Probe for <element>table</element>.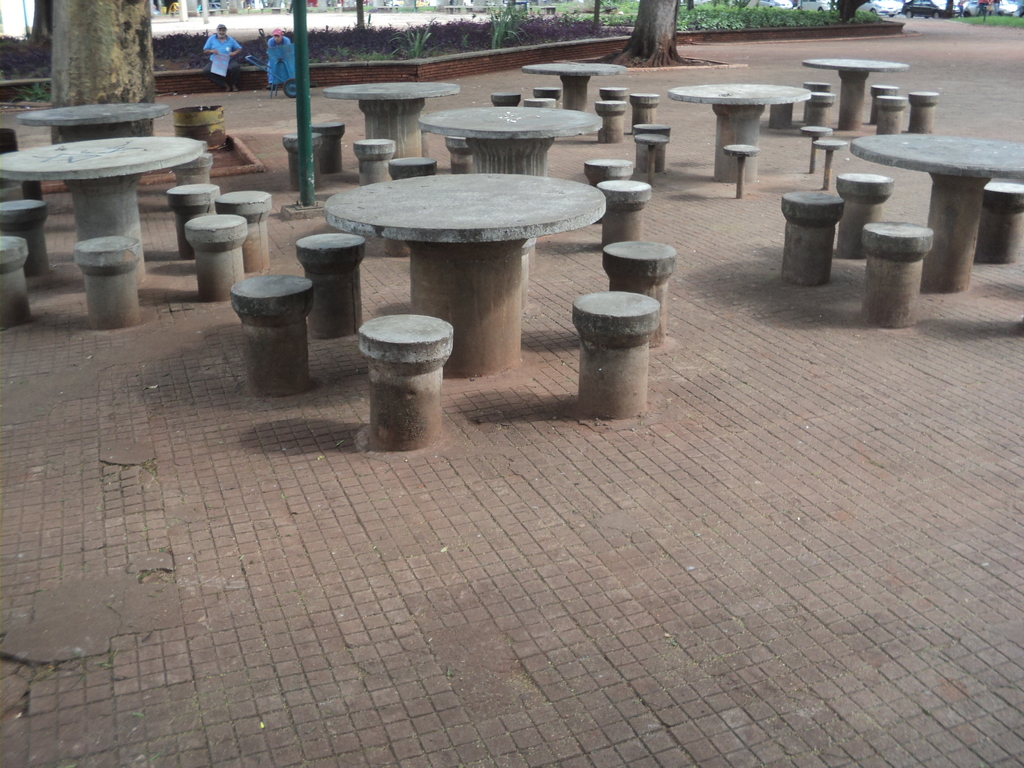
Probe result: bbox=(328, 80, 460, 161).
